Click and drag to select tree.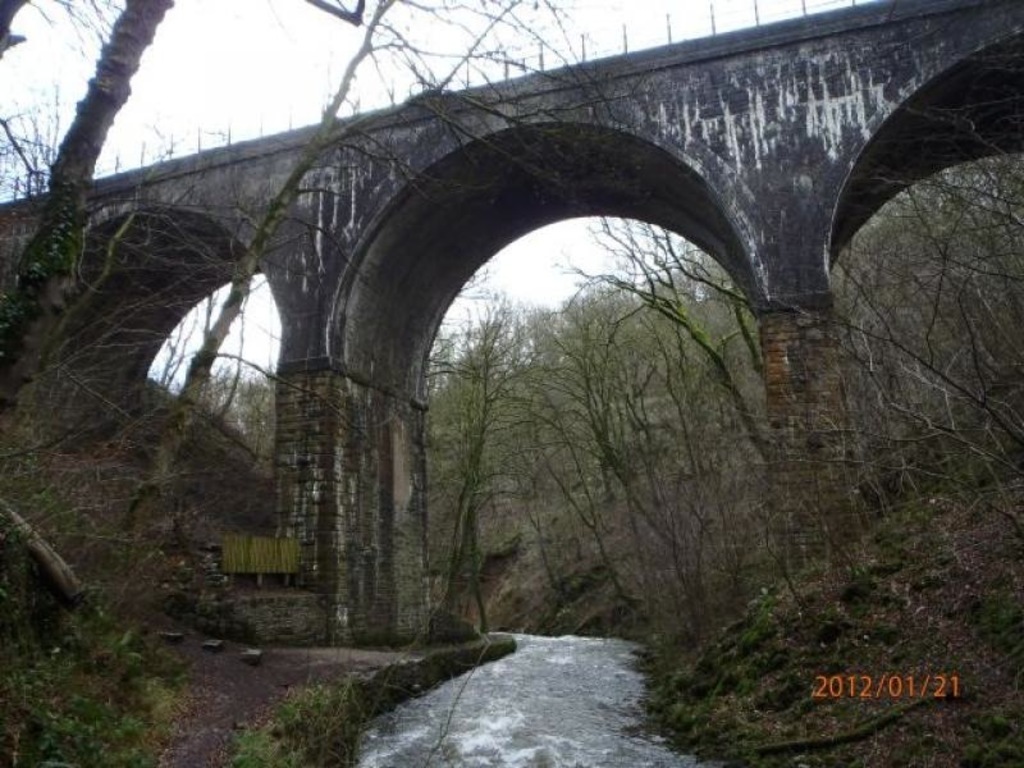
Selection: [left=128, top=0, right=675, bottom=509].
